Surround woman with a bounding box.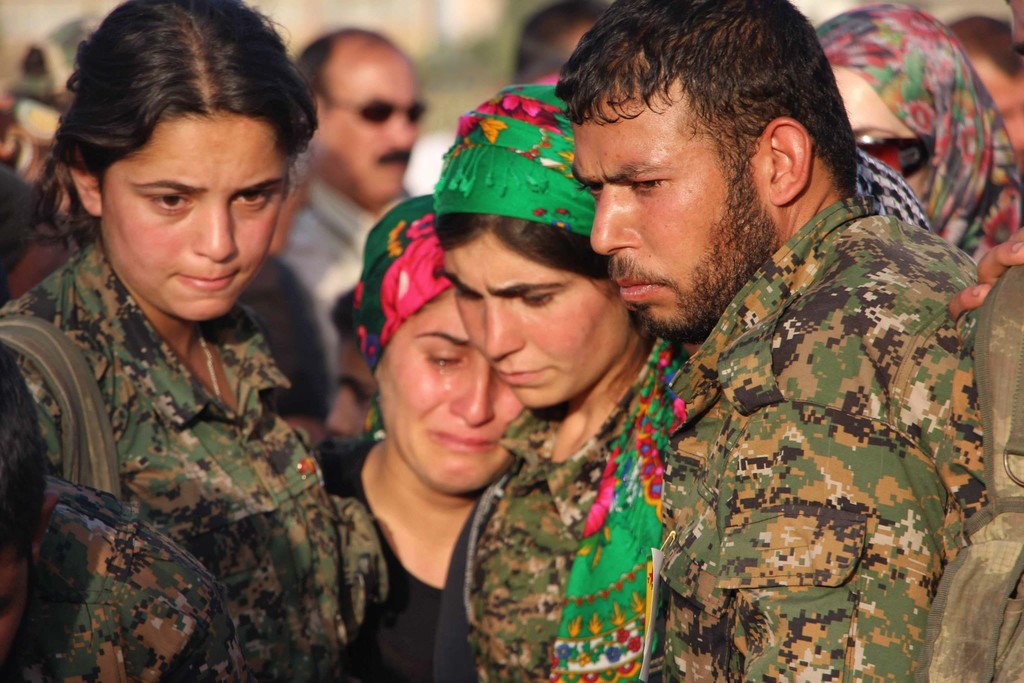
<region>69, 54, 445, 682</region>.
